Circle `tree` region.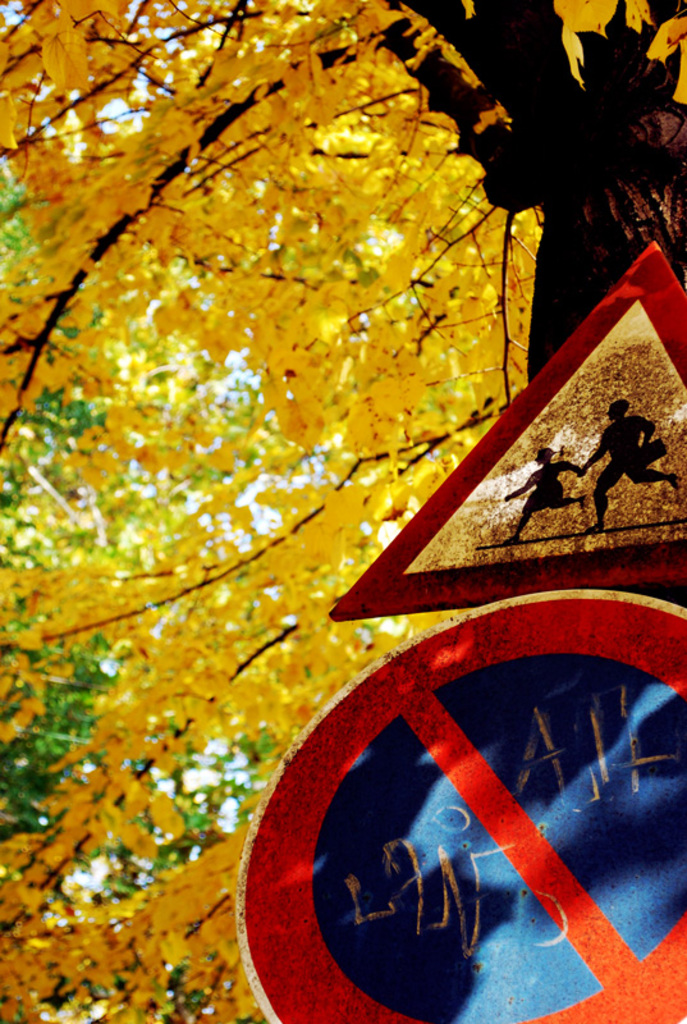
Region: BBox(3, 6, 683, 966).
